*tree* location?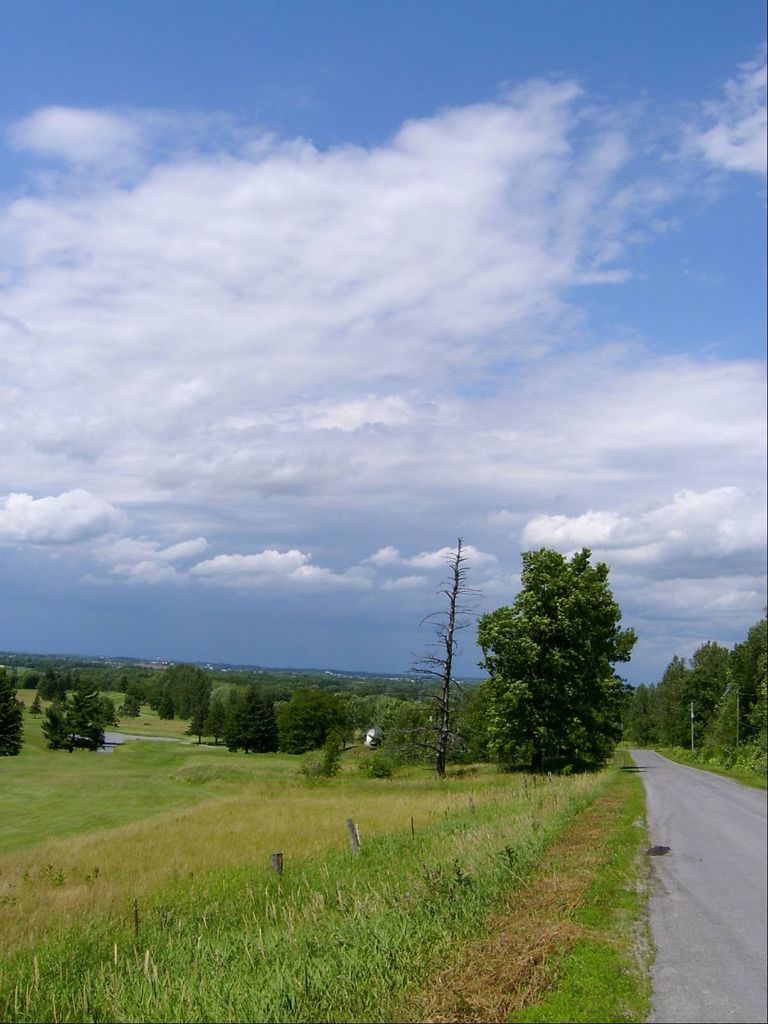
bbox(39, 669, 54, 696)
